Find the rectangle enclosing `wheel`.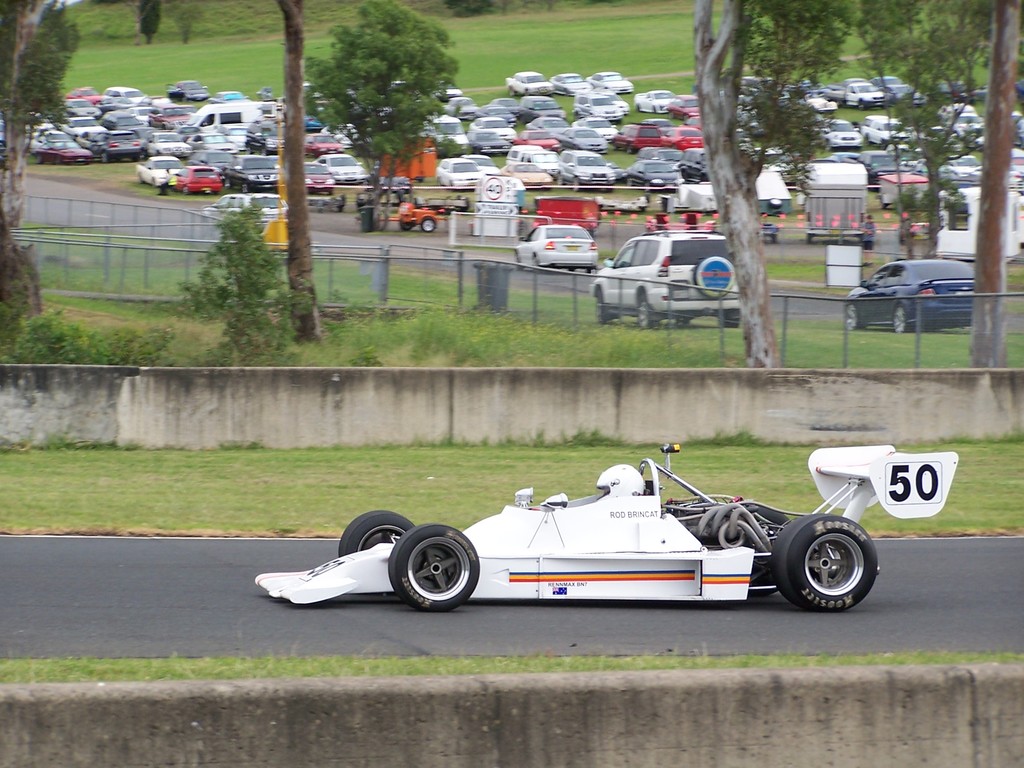
locate(182, 185, 187, 193).
